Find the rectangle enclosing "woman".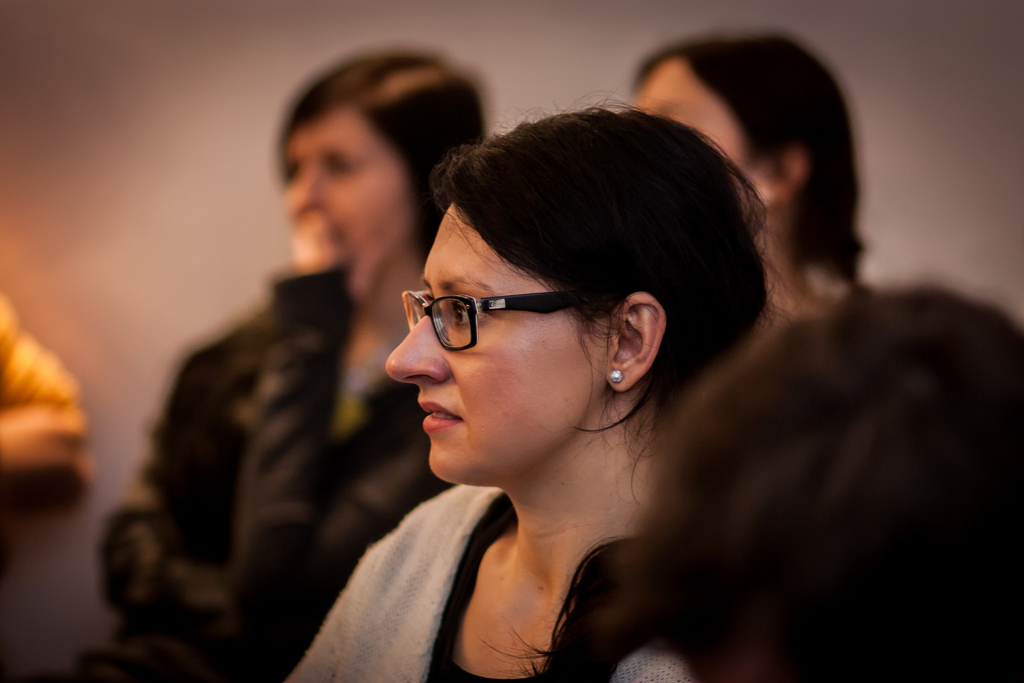
x1=47 y1=51 x2=488 y2=682.
